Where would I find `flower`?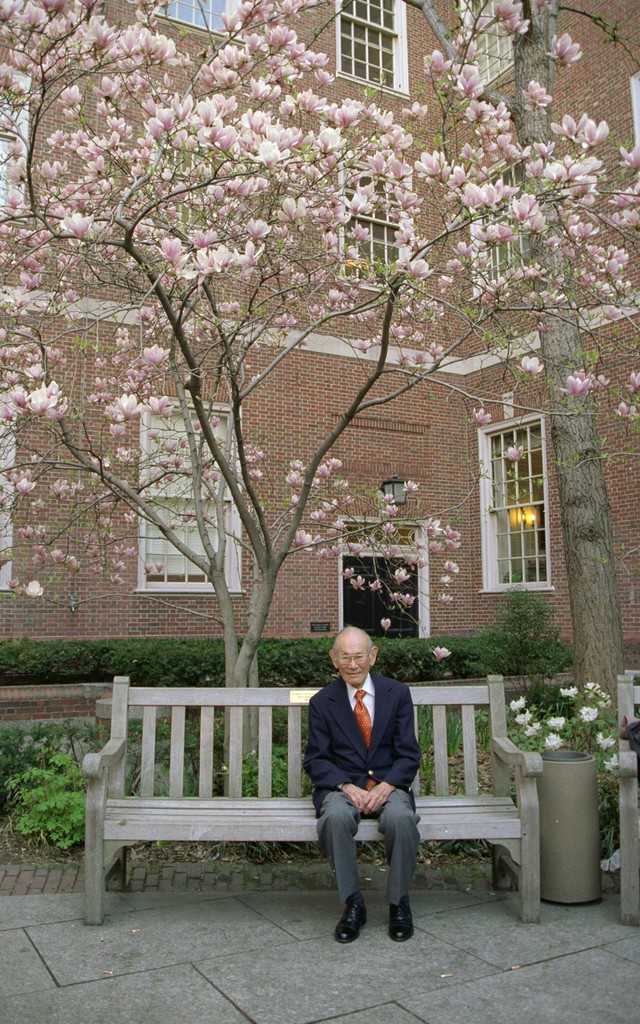
At bbox=(548, 714, 566, 730).
